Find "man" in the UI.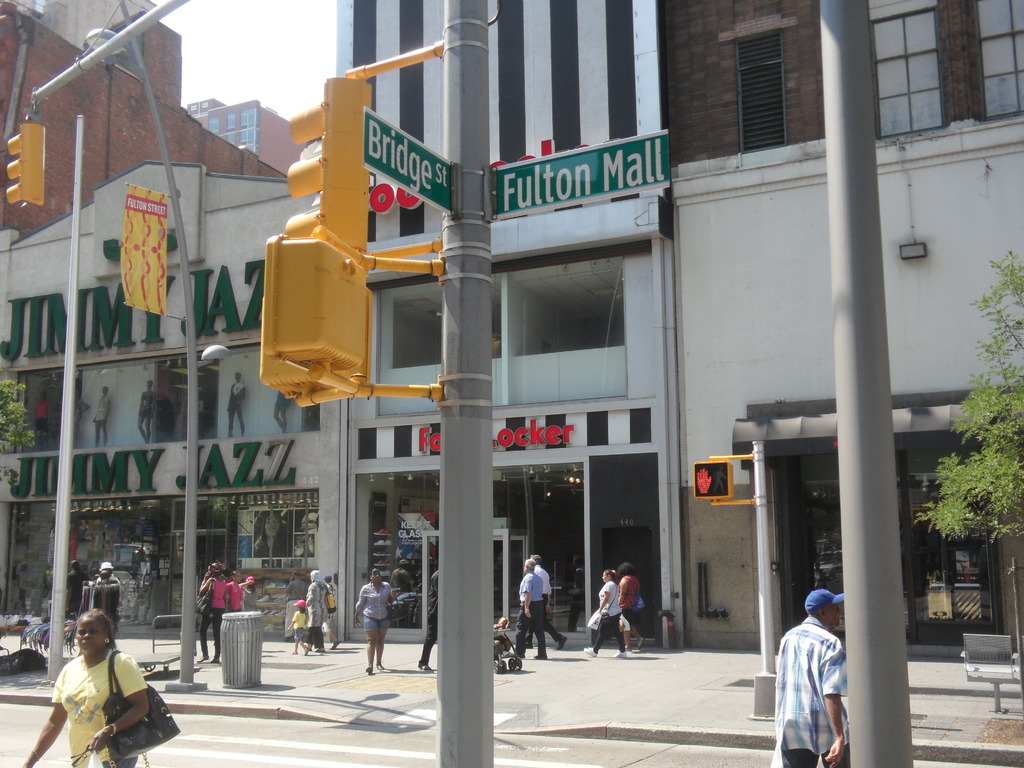
UI element at {"left": 518, "top": 560, "right": 543, "bottom": 658}.
